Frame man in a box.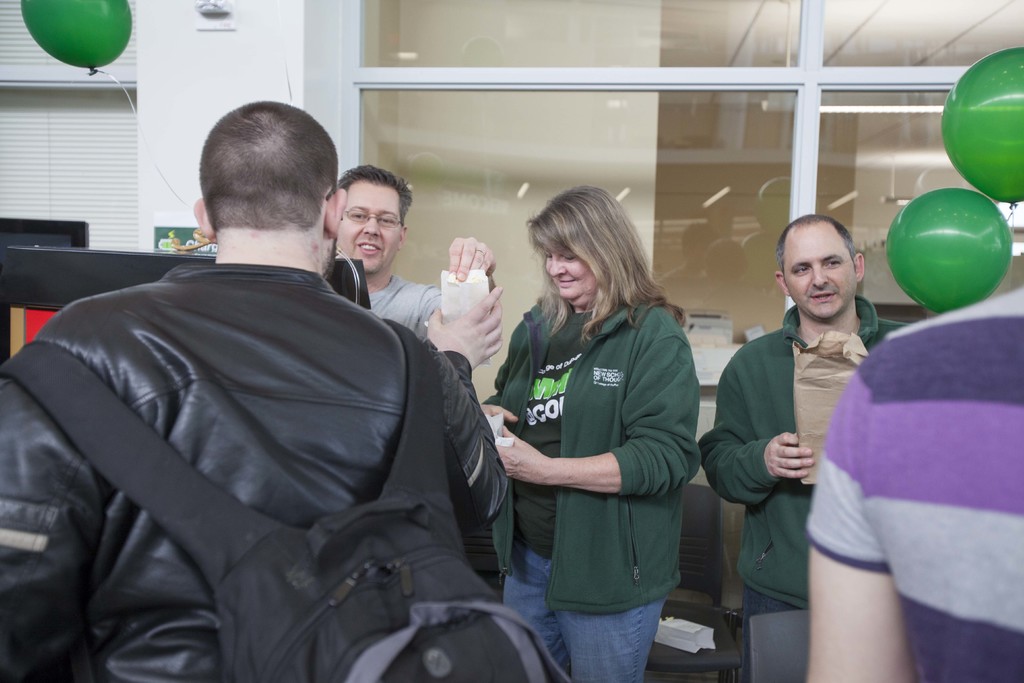
detection(29, 117, 538, 680).
